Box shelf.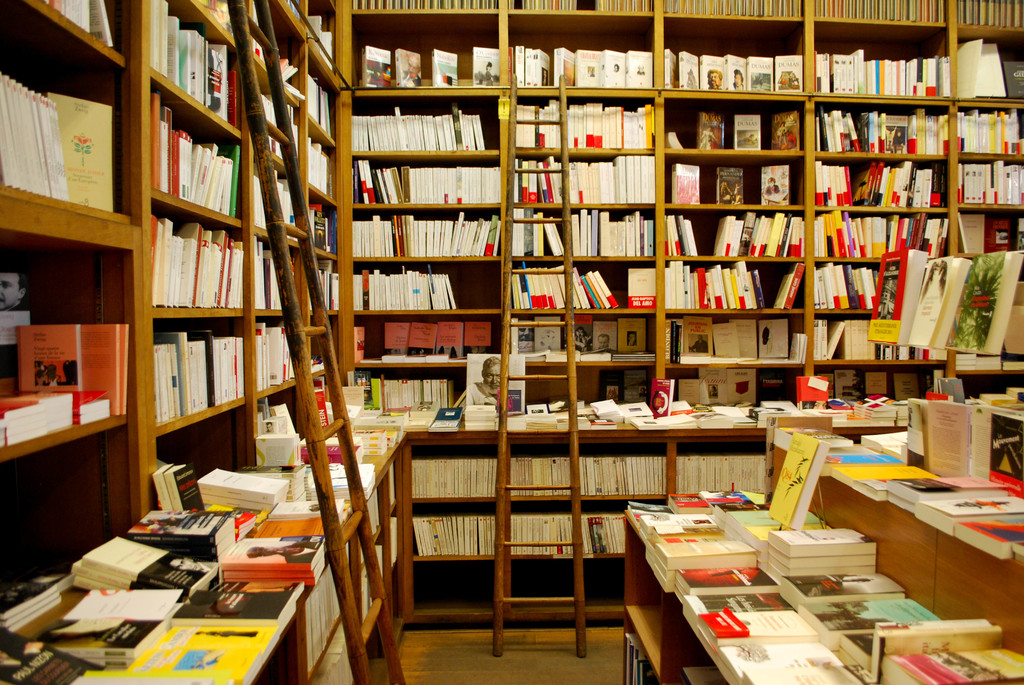
<region>655, 356, 822, 416</region>.
